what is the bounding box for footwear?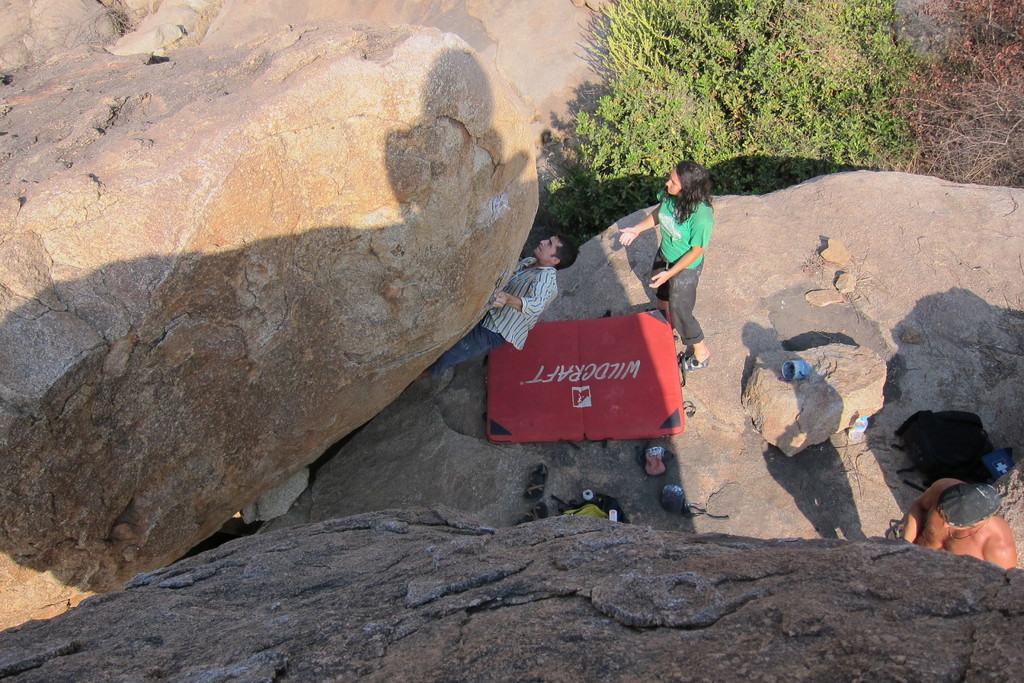
x1=677 y1=349 x2=710 y2=372.
